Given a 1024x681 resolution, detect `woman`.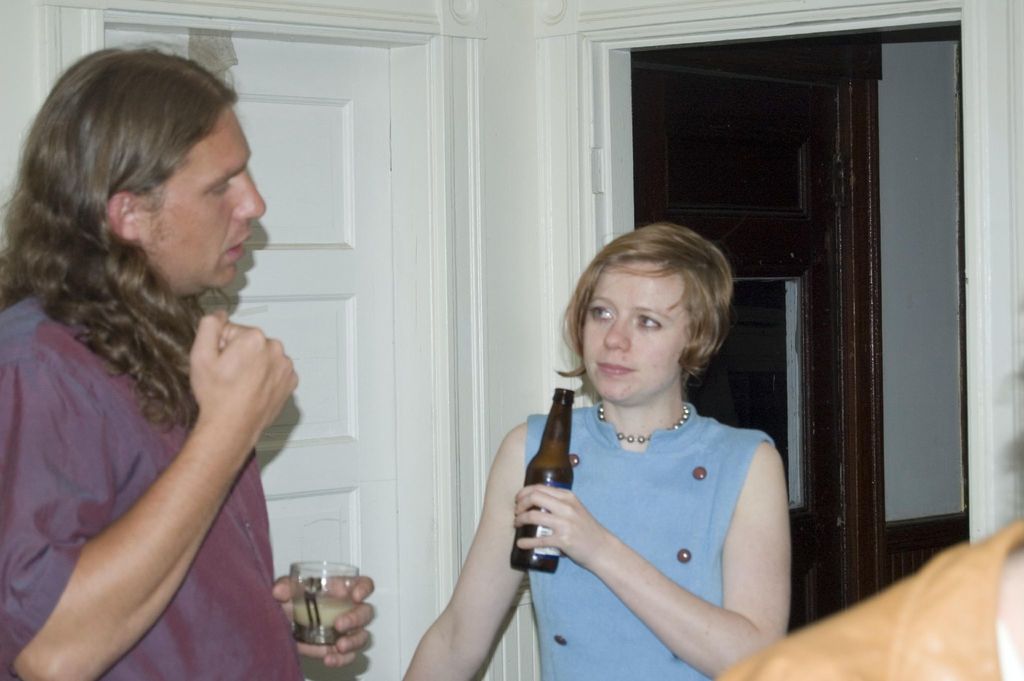
pyautogui.locateOnScreen(497, 210, 819, 676).
